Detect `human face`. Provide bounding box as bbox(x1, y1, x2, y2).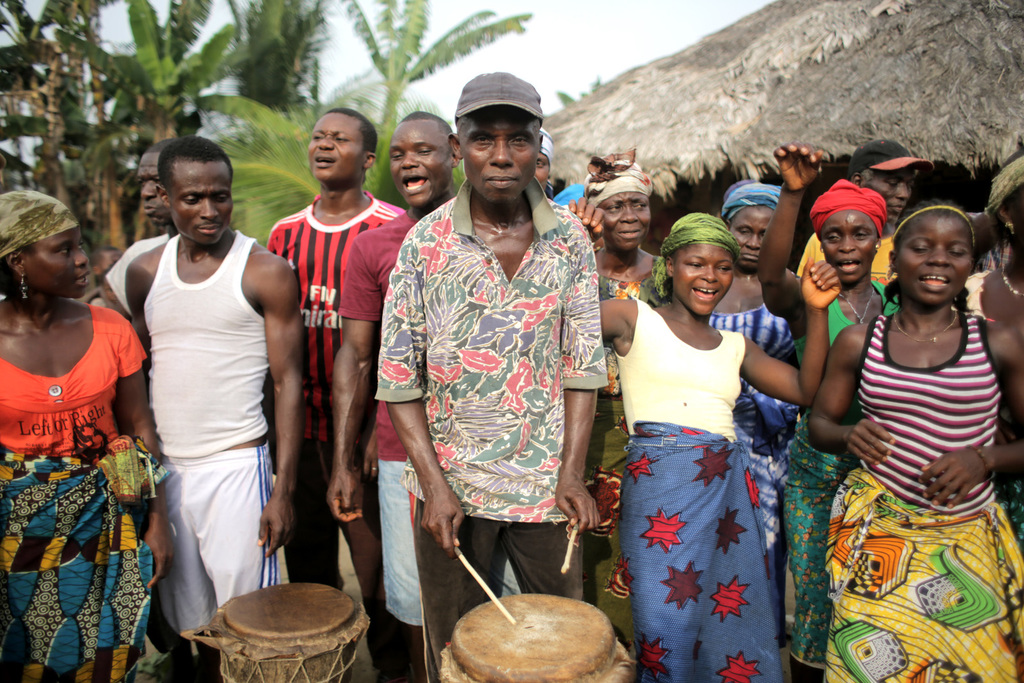
bbox(311, 118, 360, 192).
